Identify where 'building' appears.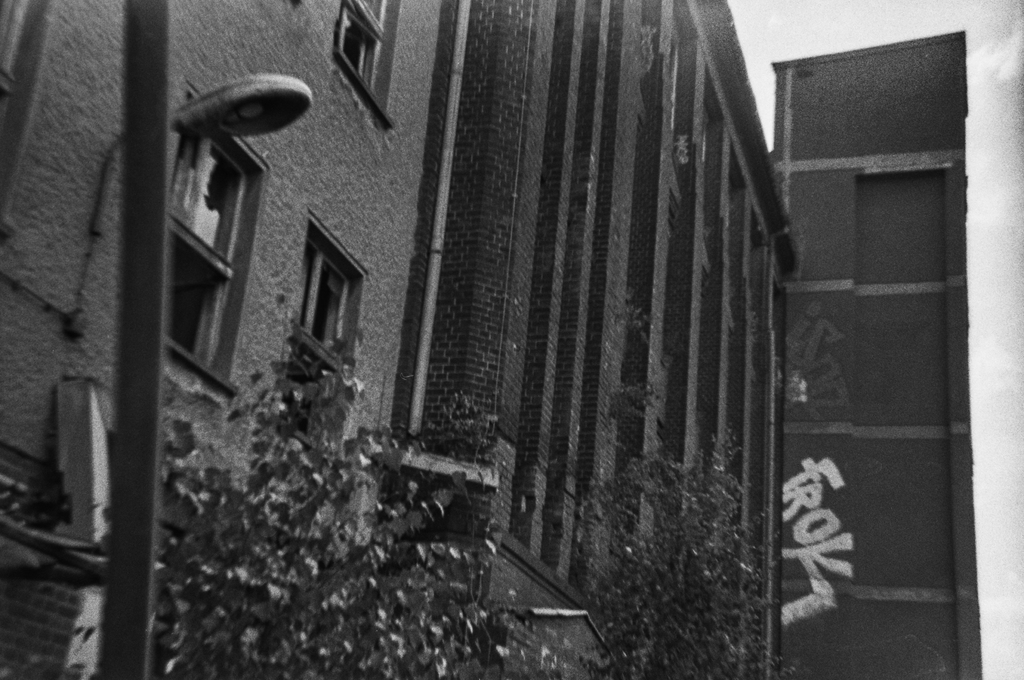
Appears at 0/0/470/679.
